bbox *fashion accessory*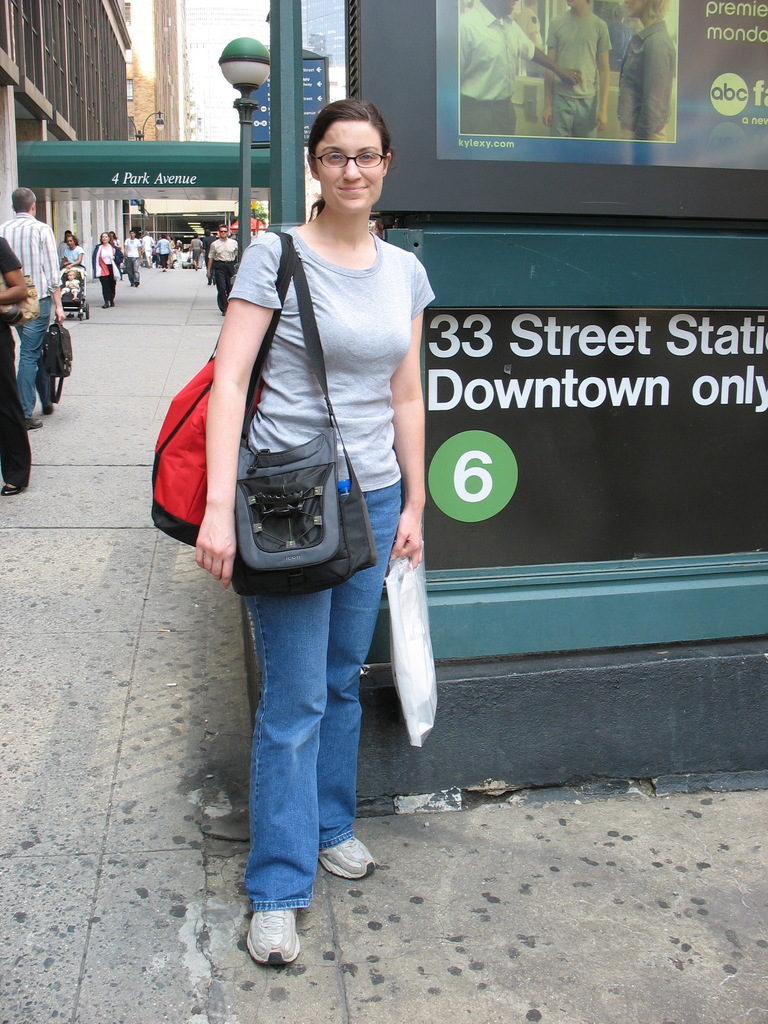
(244, 905, 301, 966)
